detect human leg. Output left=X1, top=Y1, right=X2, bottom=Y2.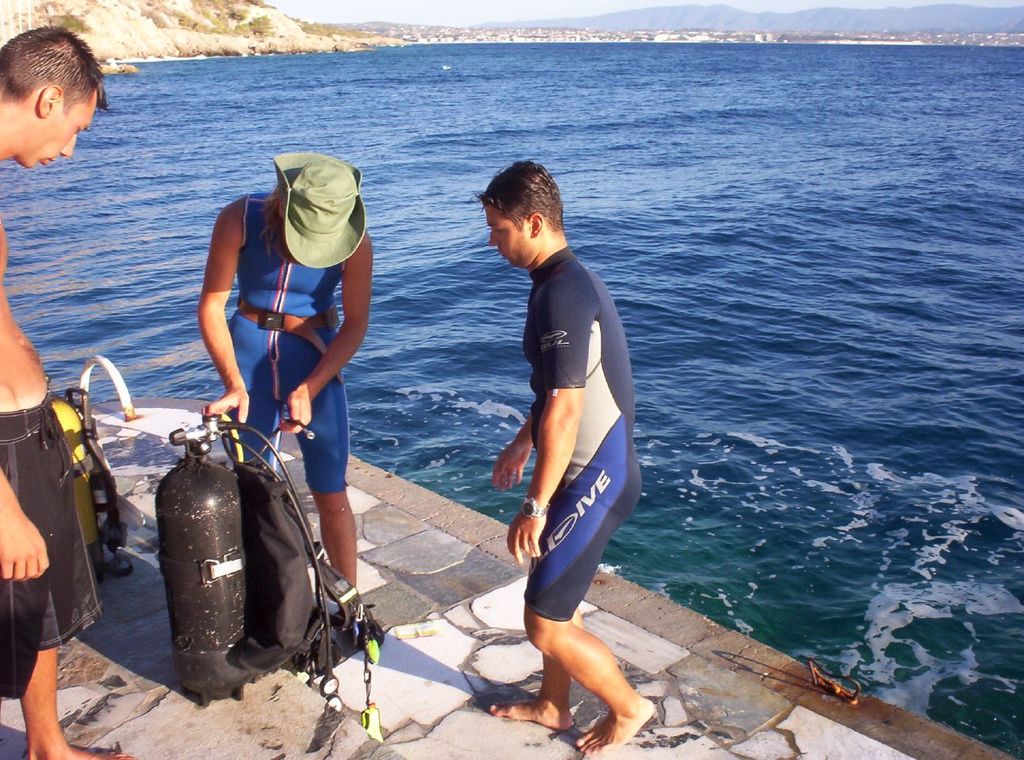
left=522, top=605, right=655, bottom=753.
